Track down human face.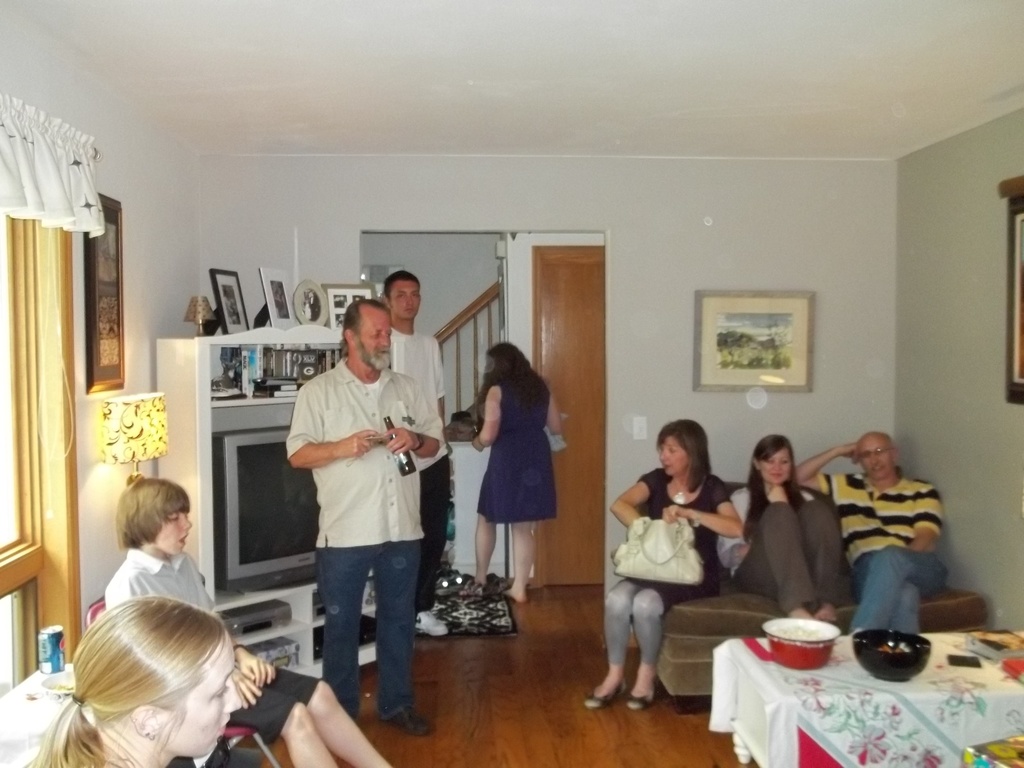
Tracked to BBox(389, 281, 422, 318).
